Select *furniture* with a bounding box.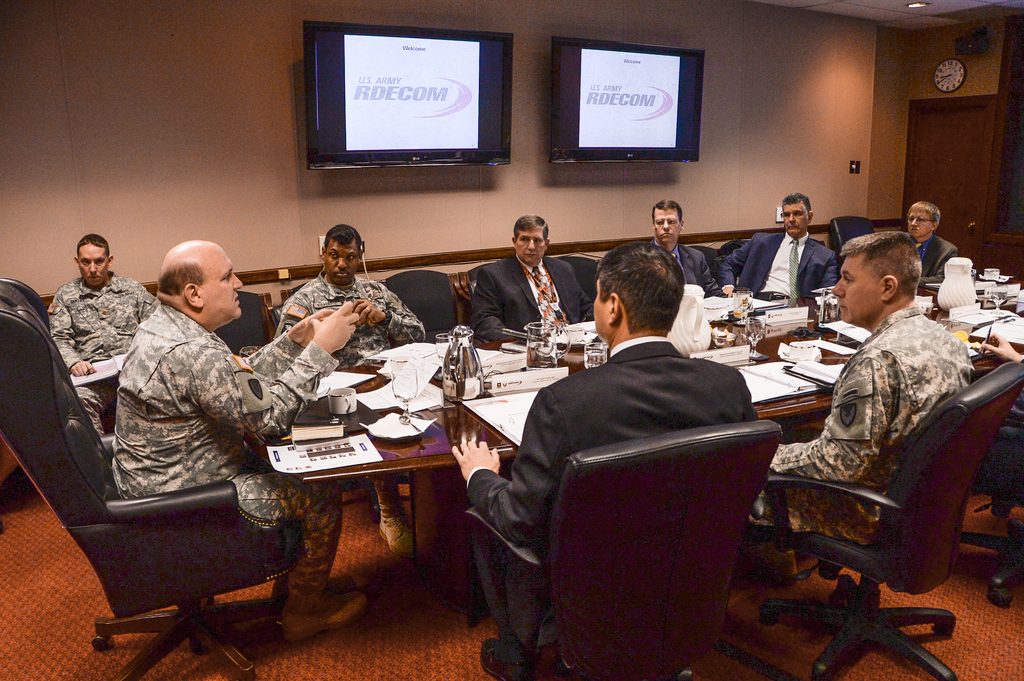
pyautogui.locateOnScreen(735, 356, 1023, 680).
